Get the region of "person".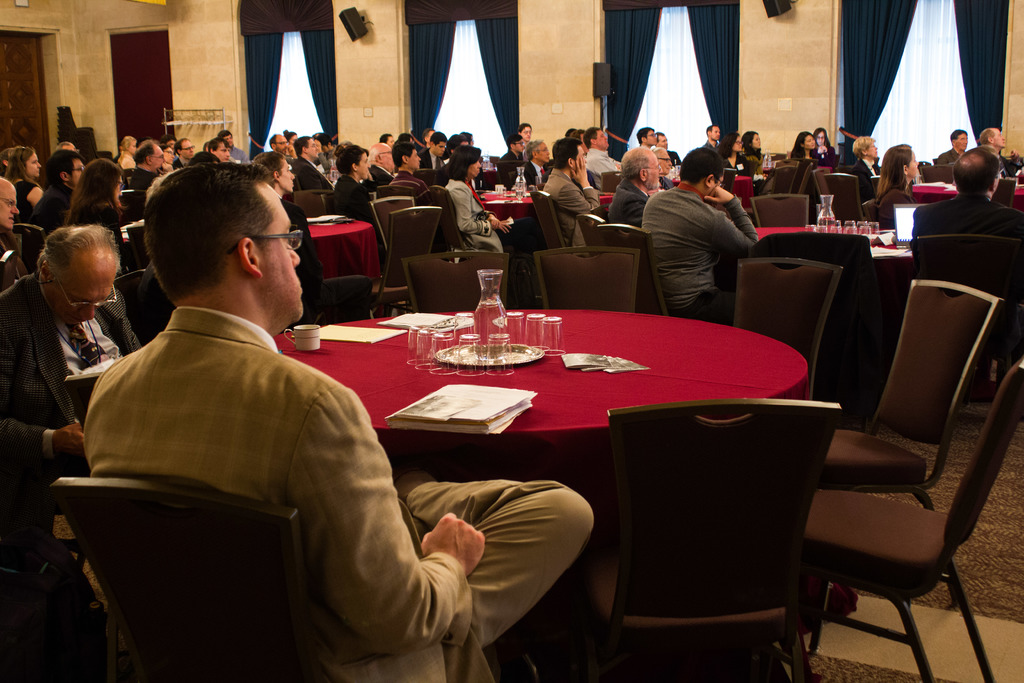
(256, 152, 368, 318).
